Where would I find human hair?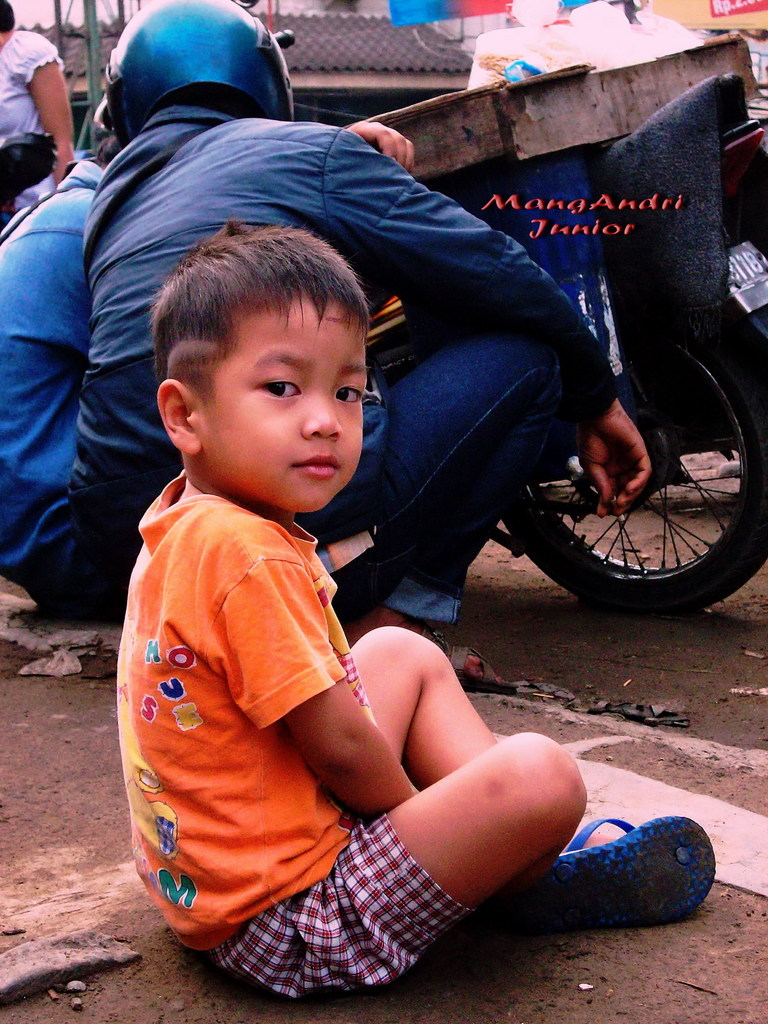
At 0:0:14:35.
